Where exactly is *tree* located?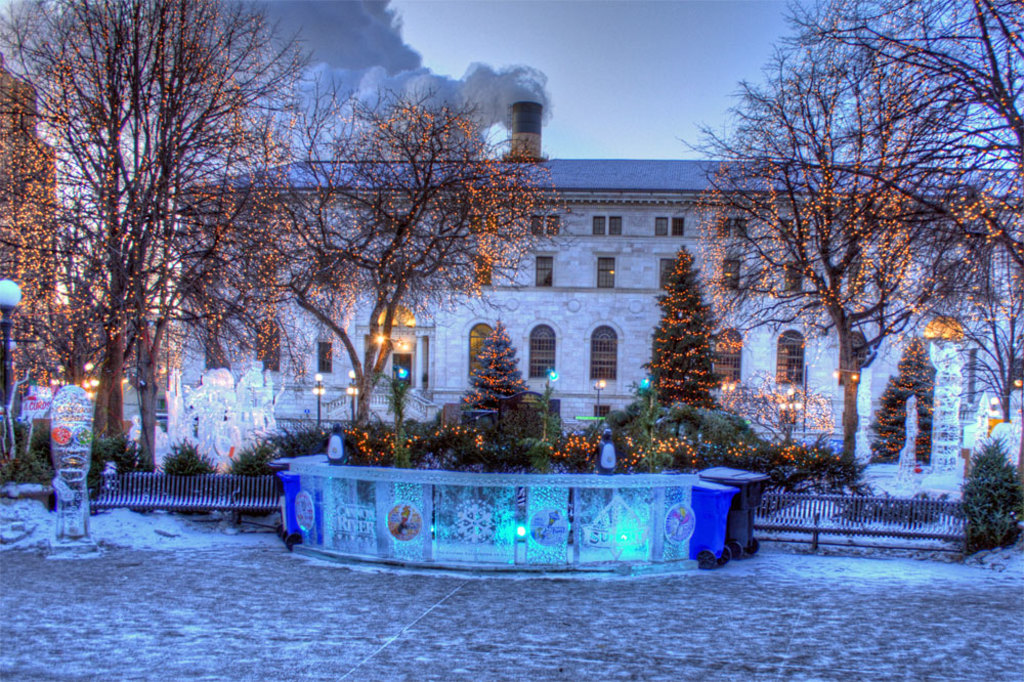
Its bounding box is 953:266:1023:446.
